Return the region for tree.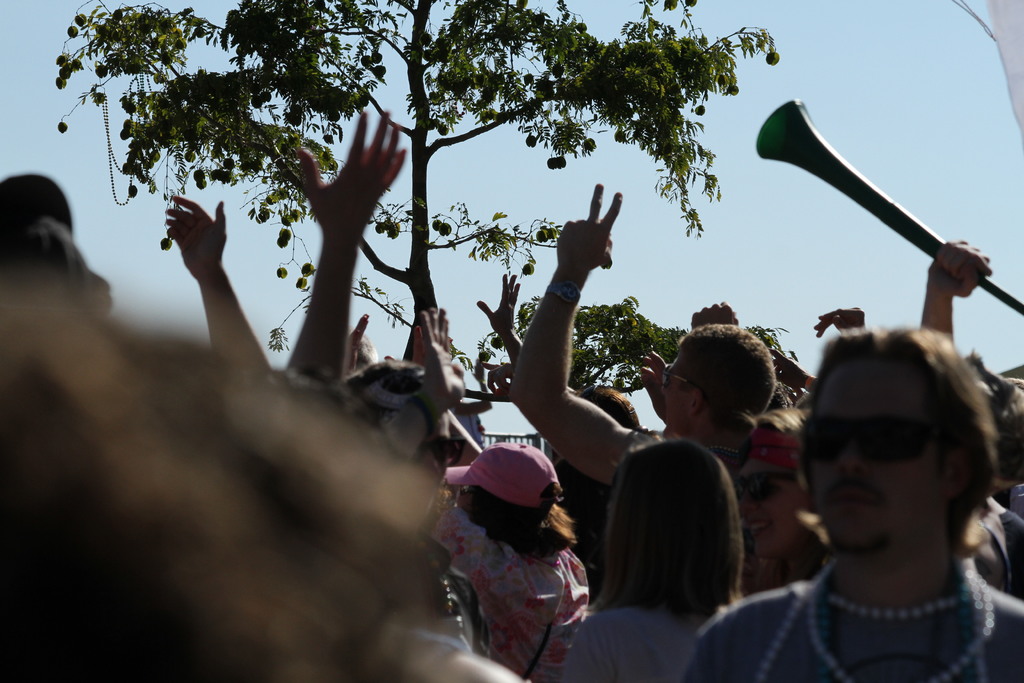
rect(12, 0, 835, 681).
